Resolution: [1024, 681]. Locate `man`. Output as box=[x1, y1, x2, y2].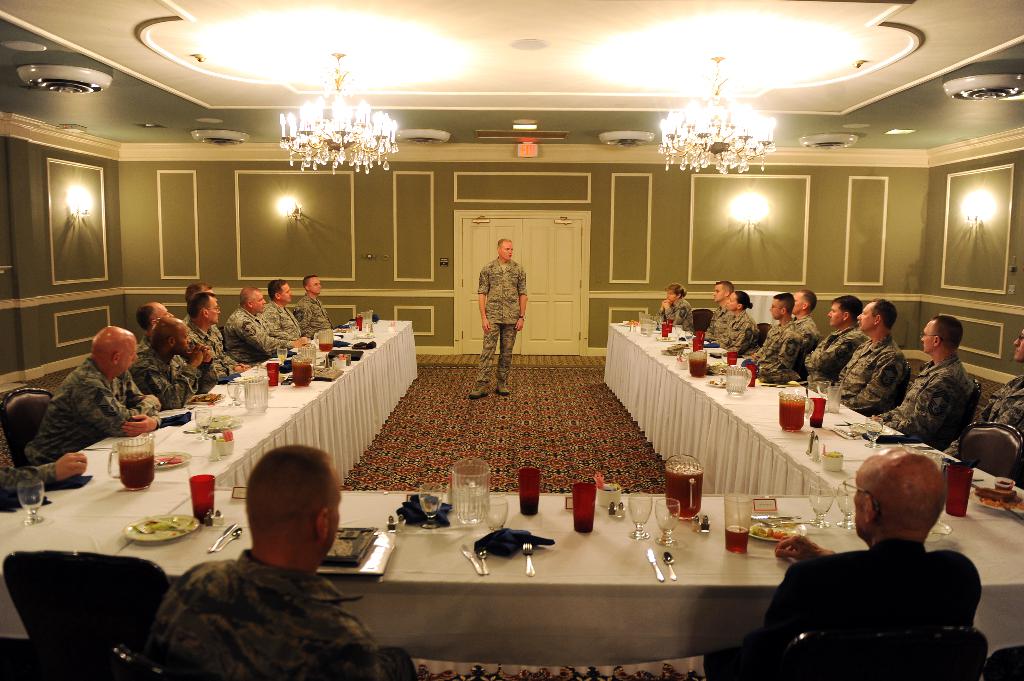
box=[473, 239, 529, 396].
